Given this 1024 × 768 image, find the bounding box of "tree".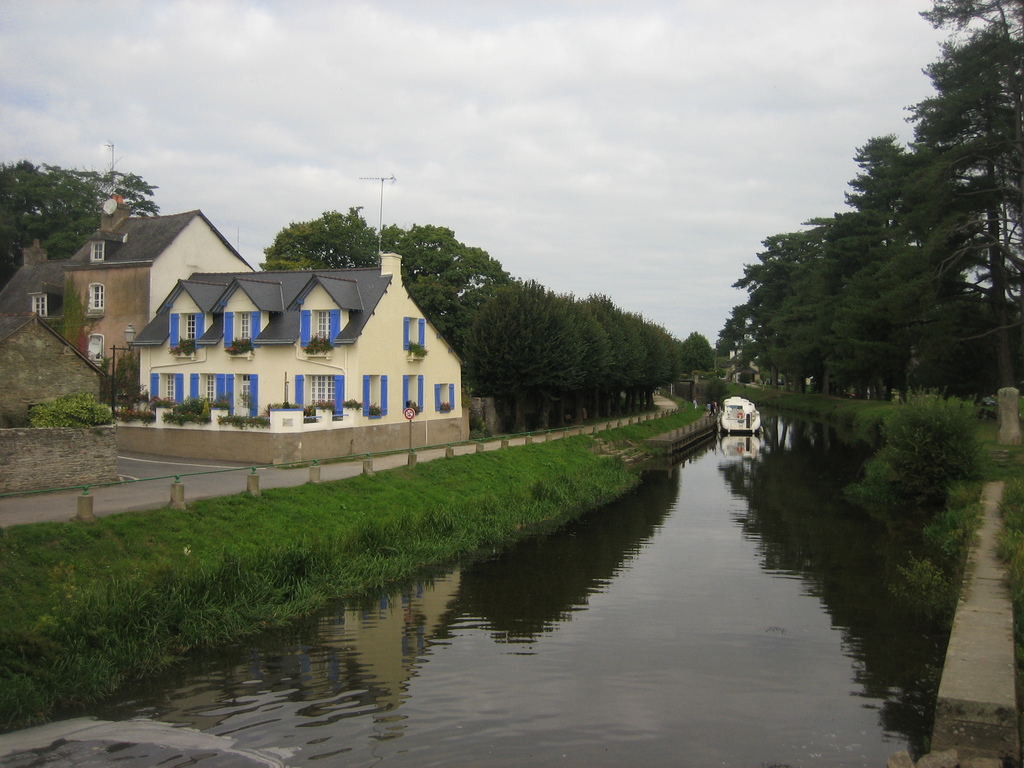
BBox(694, 351, 721, 369).
